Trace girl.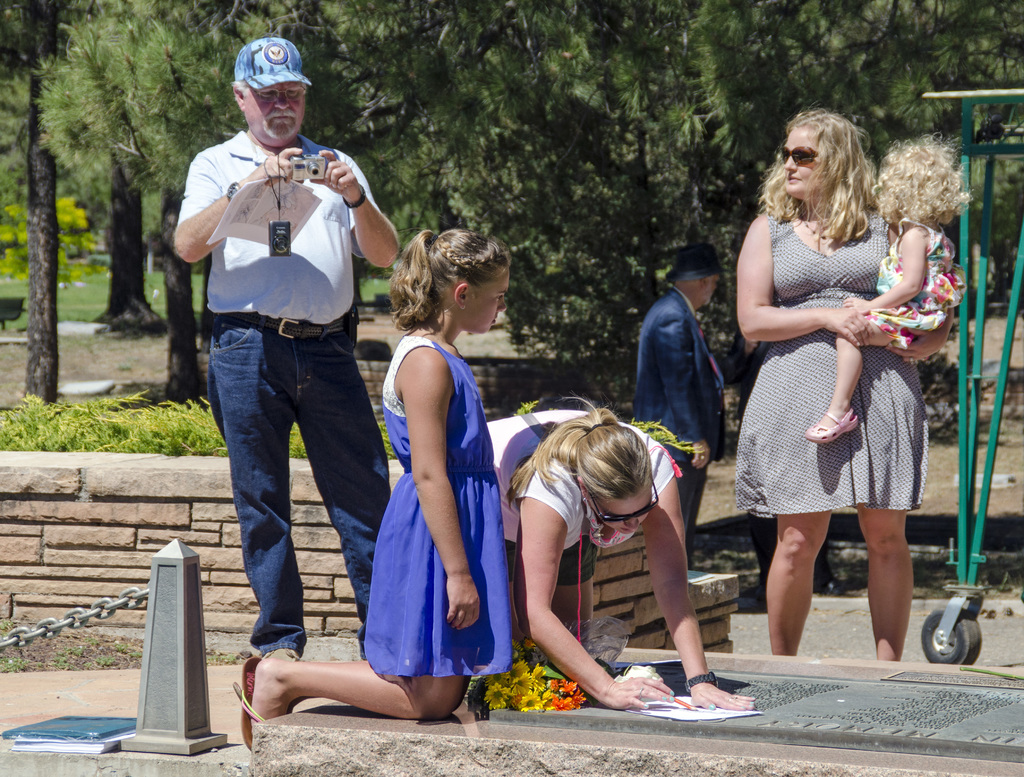
Traced to {"left": 231, "top": 227, "right": 512, "bottom": 752}.
